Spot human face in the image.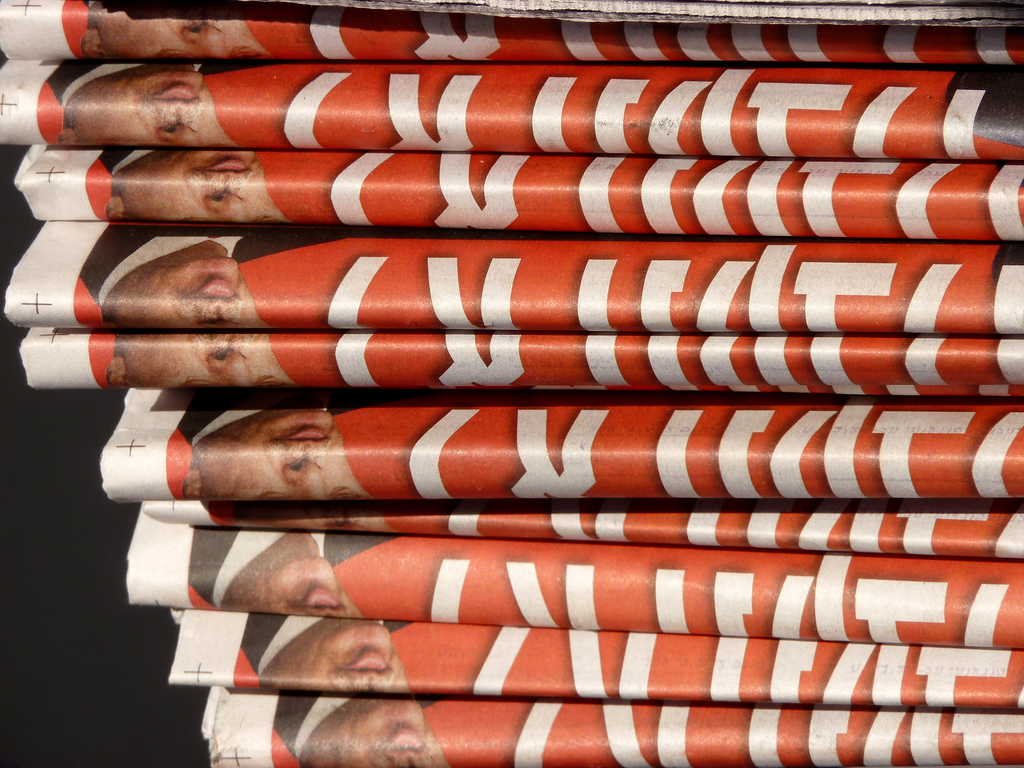
human face found at bbox=(71, 67, 234, 145).
